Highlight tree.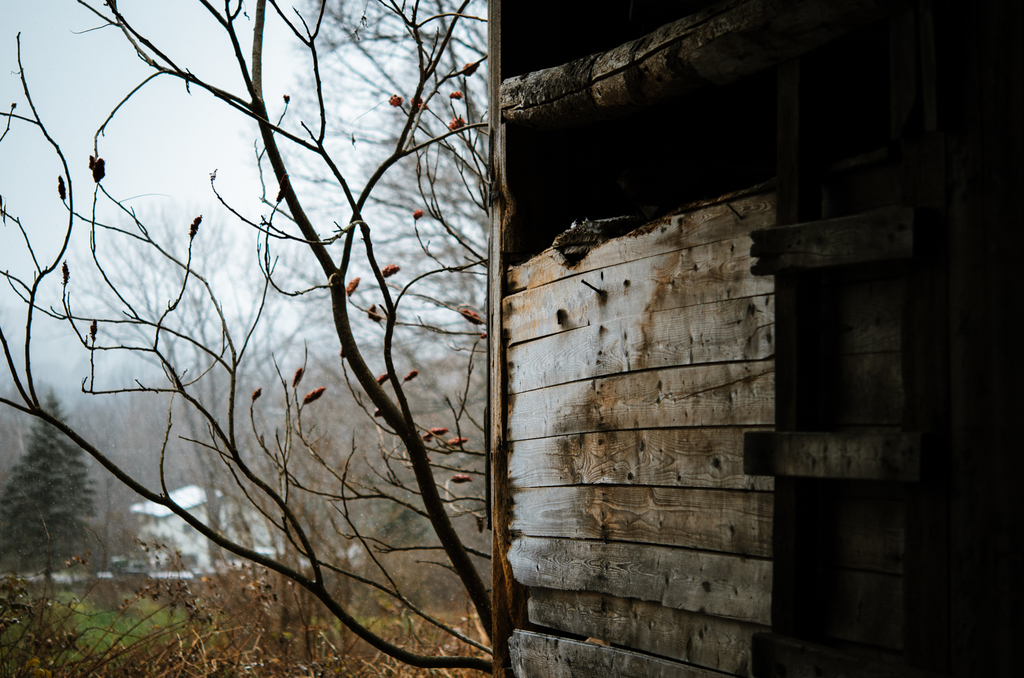
Highlighted region: [left=52, top=196, right=480, bottom=627].
